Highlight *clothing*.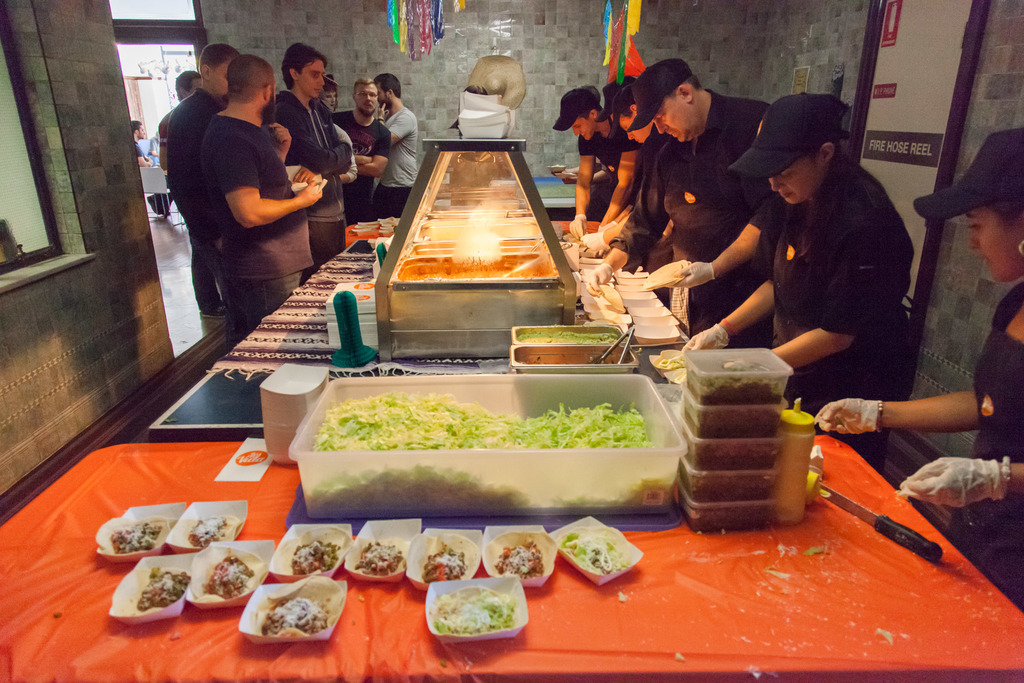
Highlighted region: bbox(157, 111, 178, 163).
